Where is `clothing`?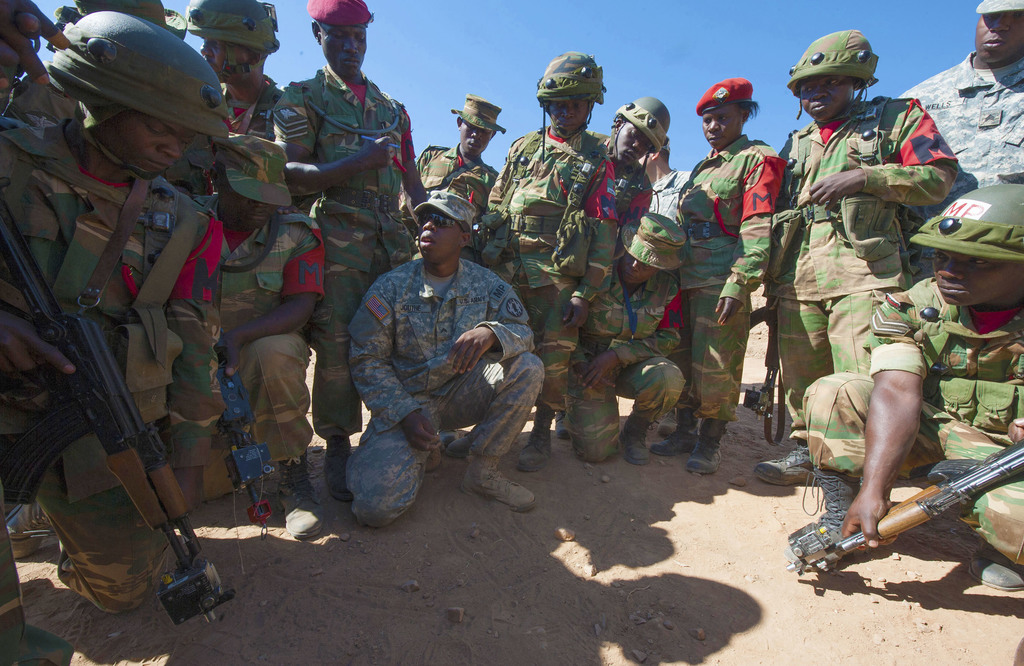
<box>323,188,545,514</box>.
